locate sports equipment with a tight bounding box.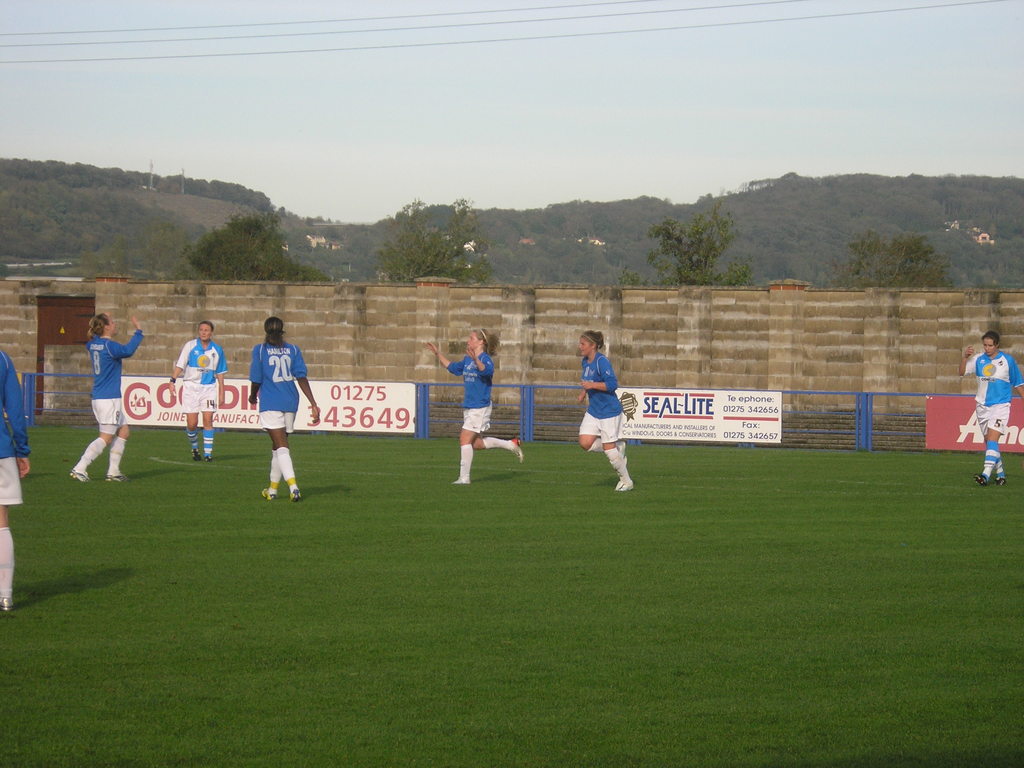
bbox(614, 483, 634, 493).
